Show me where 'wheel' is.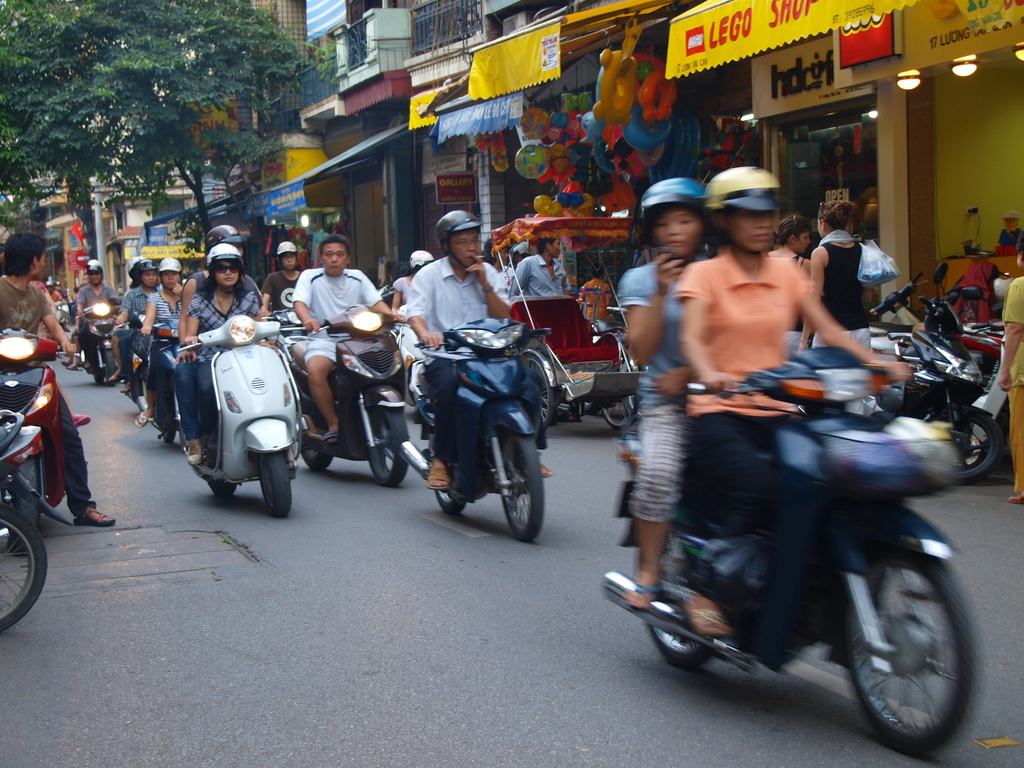
'wheel' is at bbox=(364, 406, 414, 488).
